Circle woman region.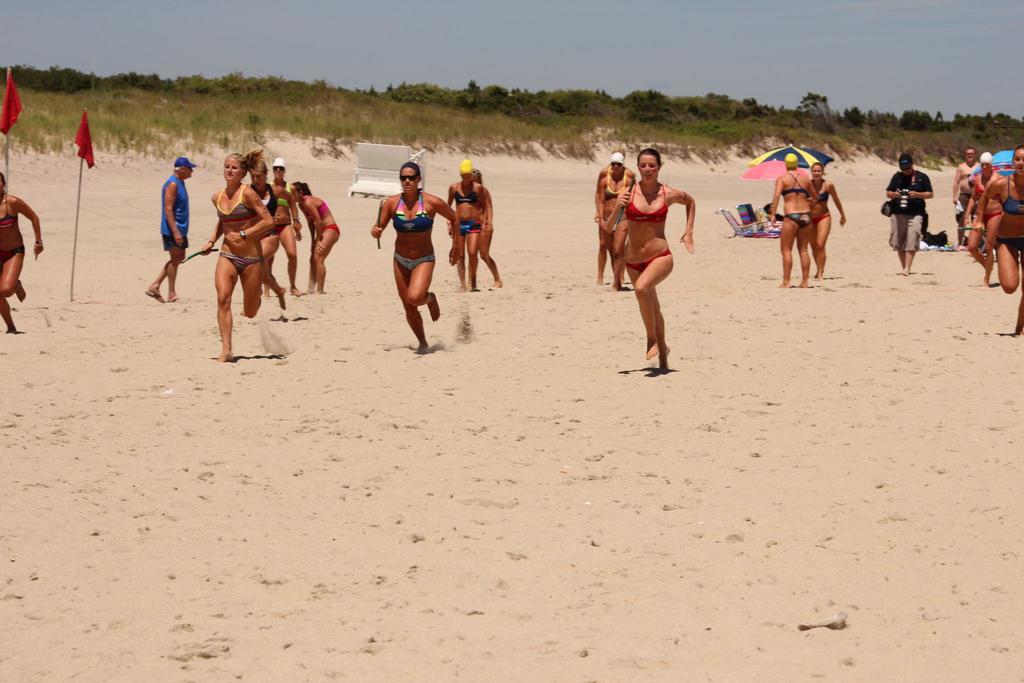
Region: bbox=[248, 152, 287, 308].
